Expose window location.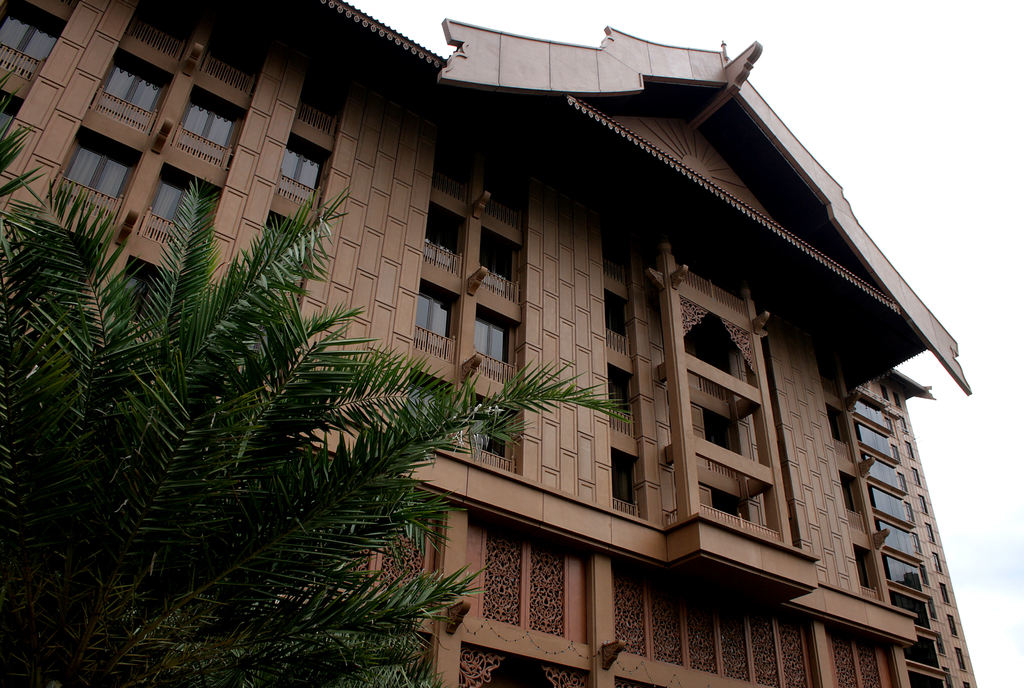
Exposed at pyautogui.locateOnScreen(869, 487, 908, 522).
